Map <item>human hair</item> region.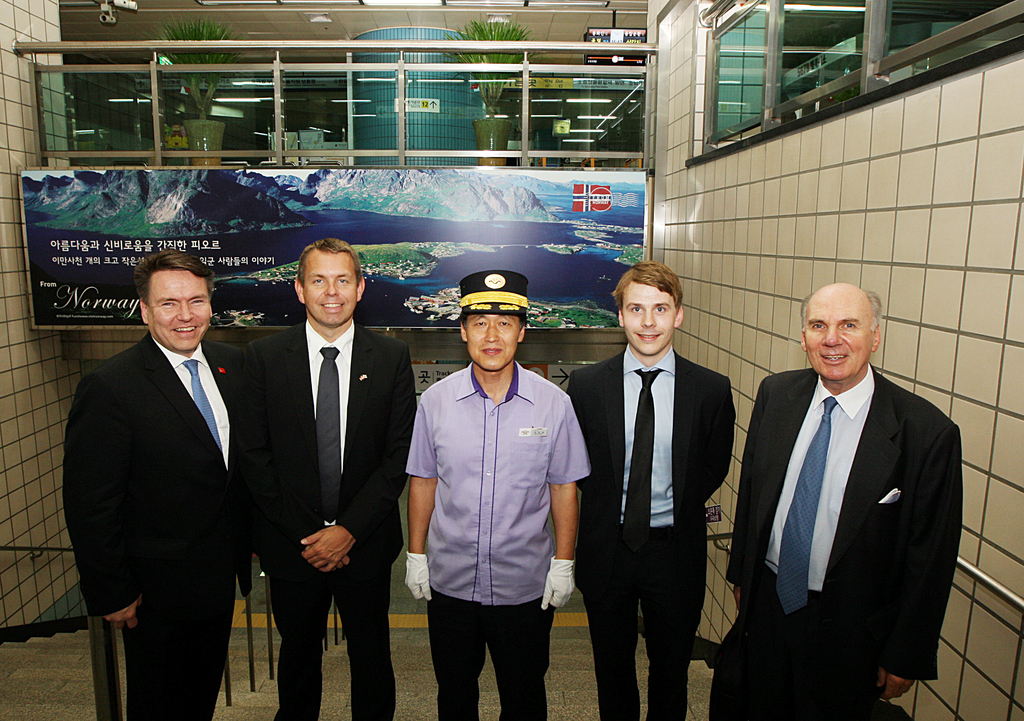
Mapped to (460, 314, 528, 334).
